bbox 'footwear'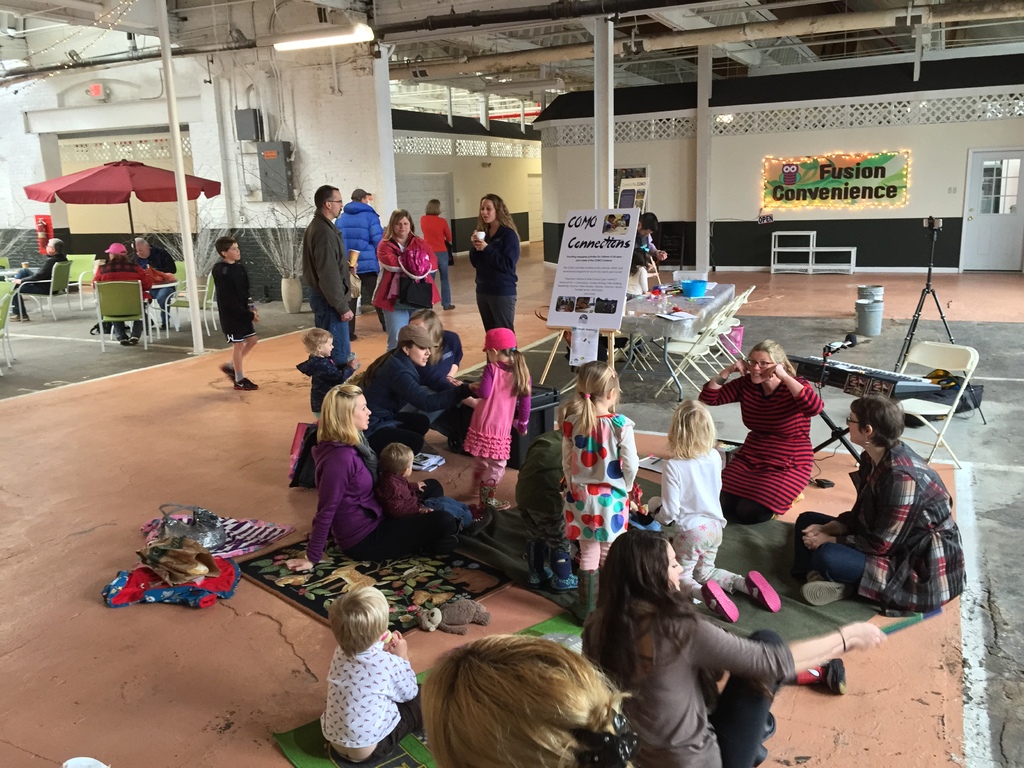
(x1=704, y1=577, x2=742, y2=623)
